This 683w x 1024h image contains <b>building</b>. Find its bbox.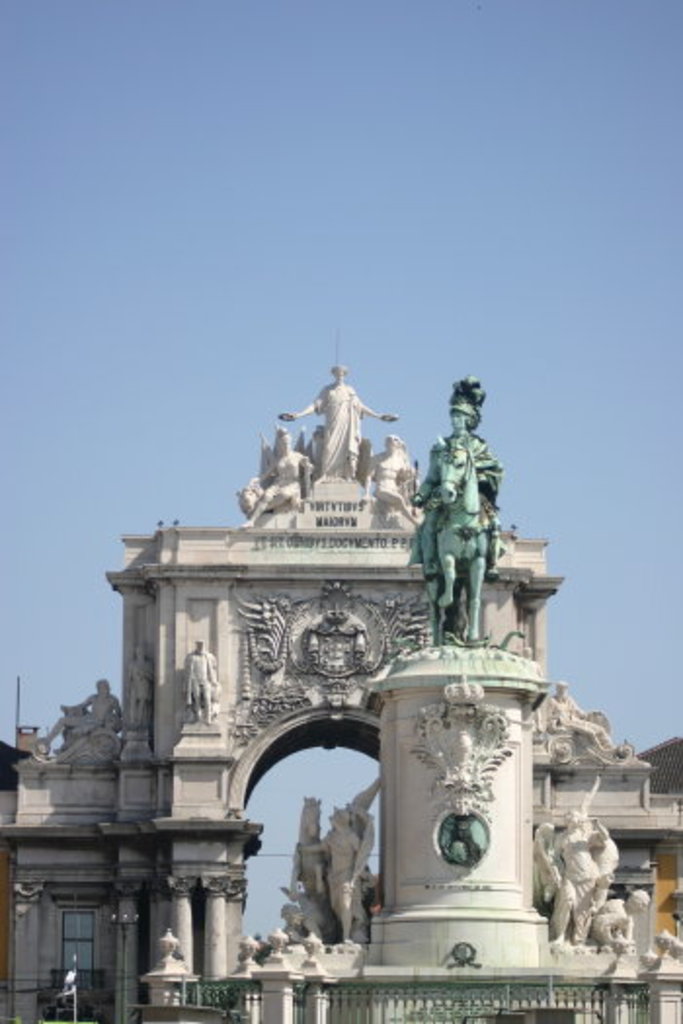
left=0, top=365, right=681, bottom=1022.
